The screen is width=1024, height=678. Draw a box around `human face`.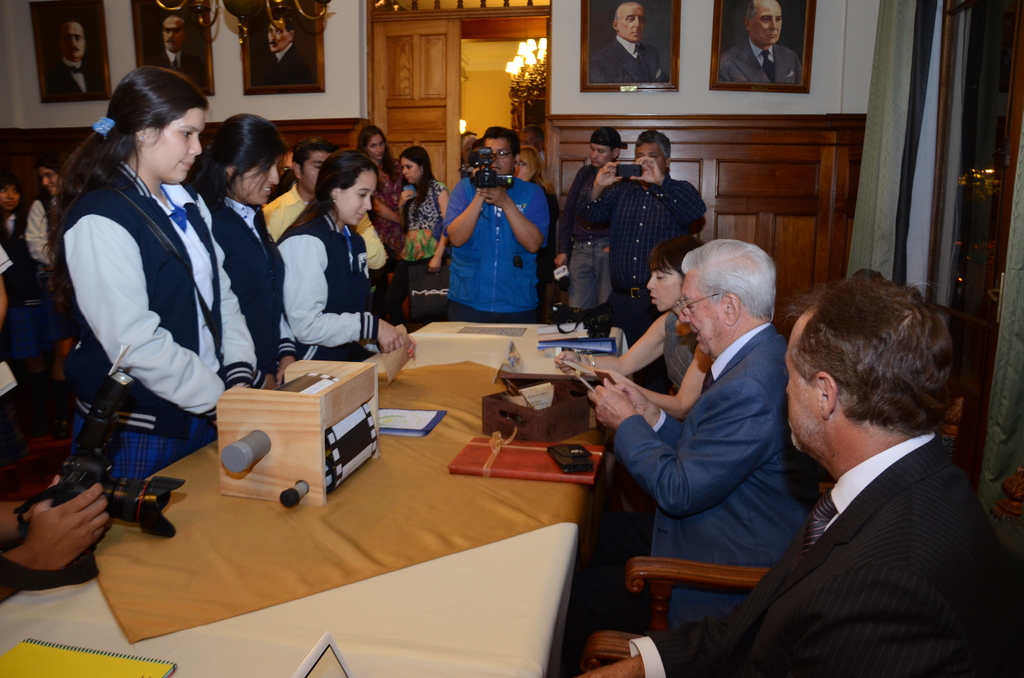
[x1=400, y1=159, x2=418, y2=184].
